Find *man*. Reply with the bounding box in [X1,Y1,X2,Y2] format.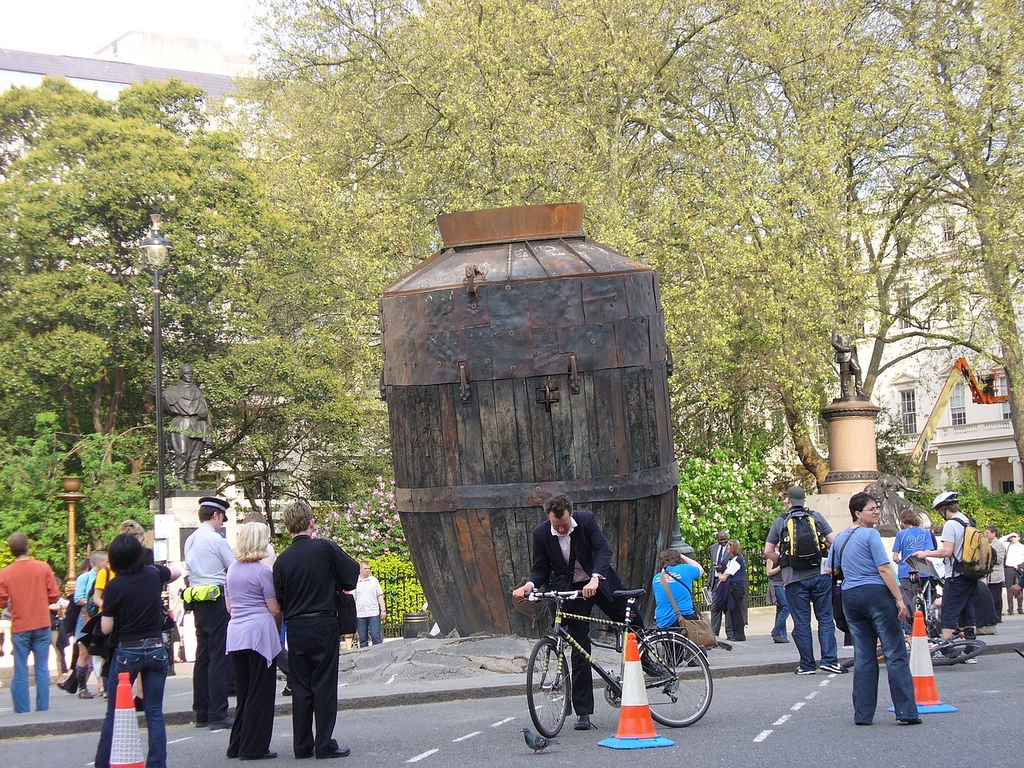
[247,522,354,756].
